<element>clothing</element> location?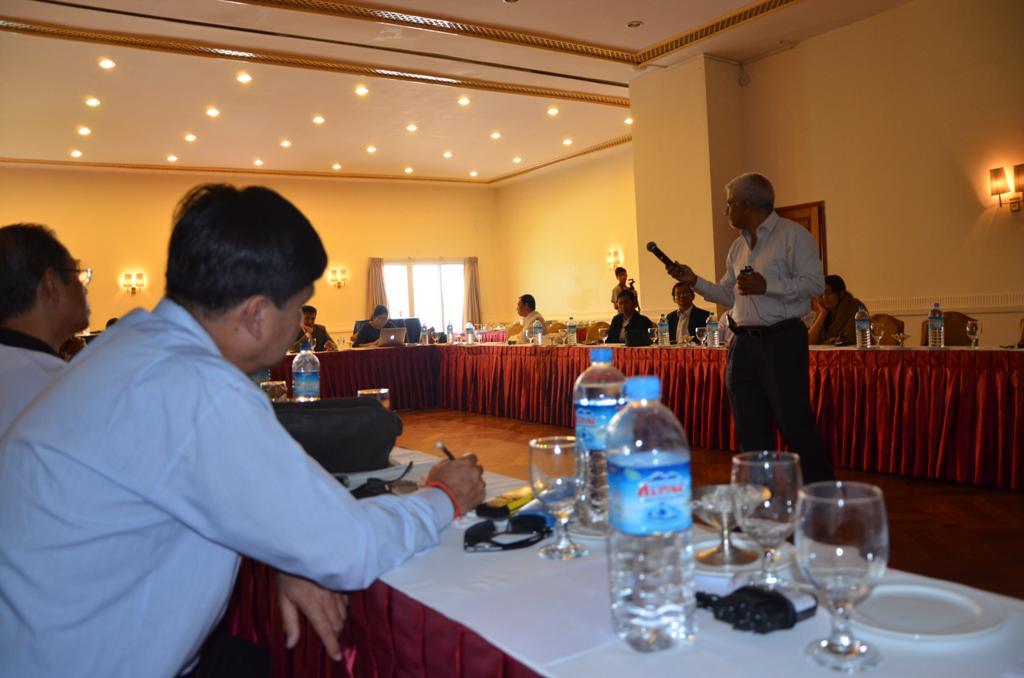
region(671, 306, 711, 354)
